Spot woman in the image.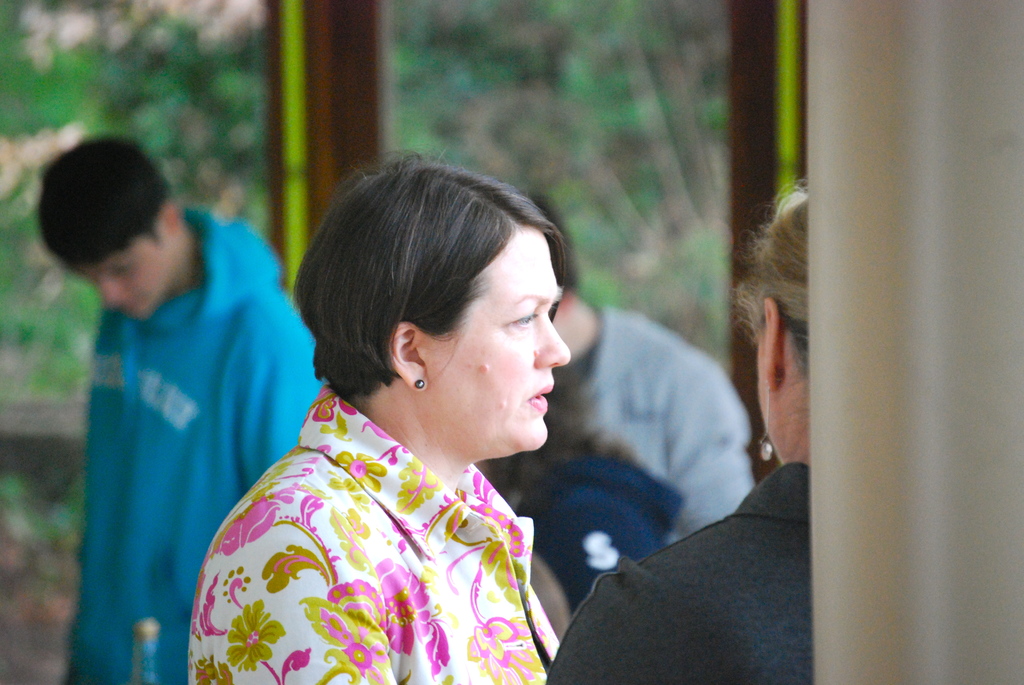
woman found at bbox(552, 177, 824, 684).
